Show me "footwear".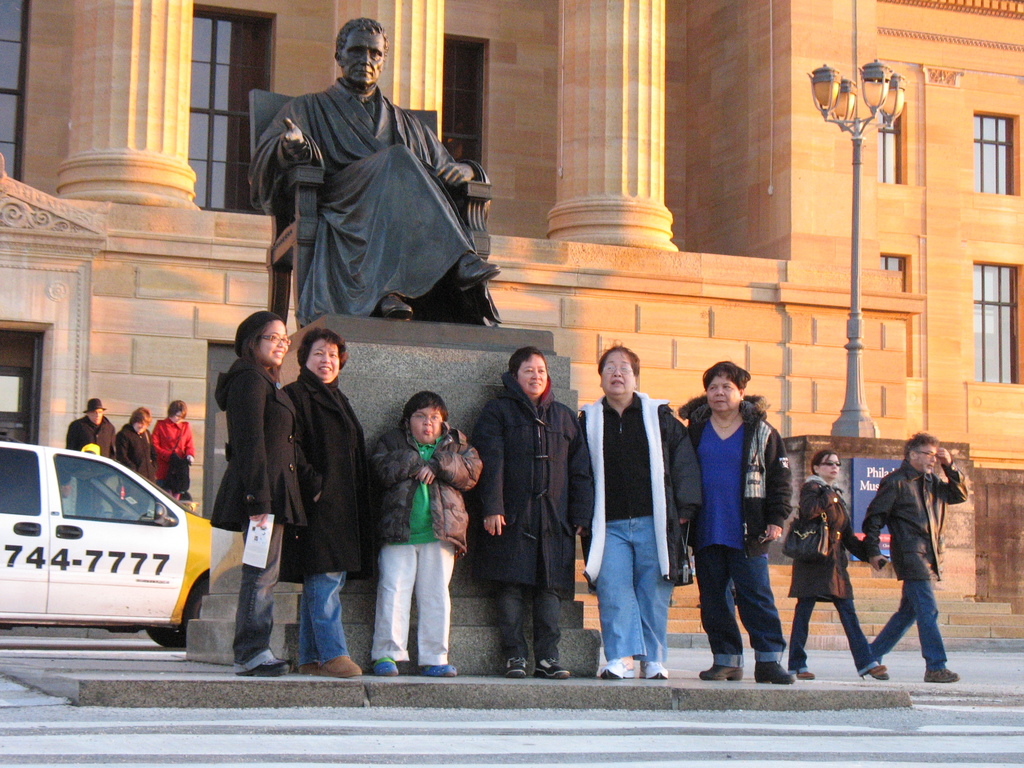
"footwear" is here: x1=865 y1=665 x2=886 y2=675.
